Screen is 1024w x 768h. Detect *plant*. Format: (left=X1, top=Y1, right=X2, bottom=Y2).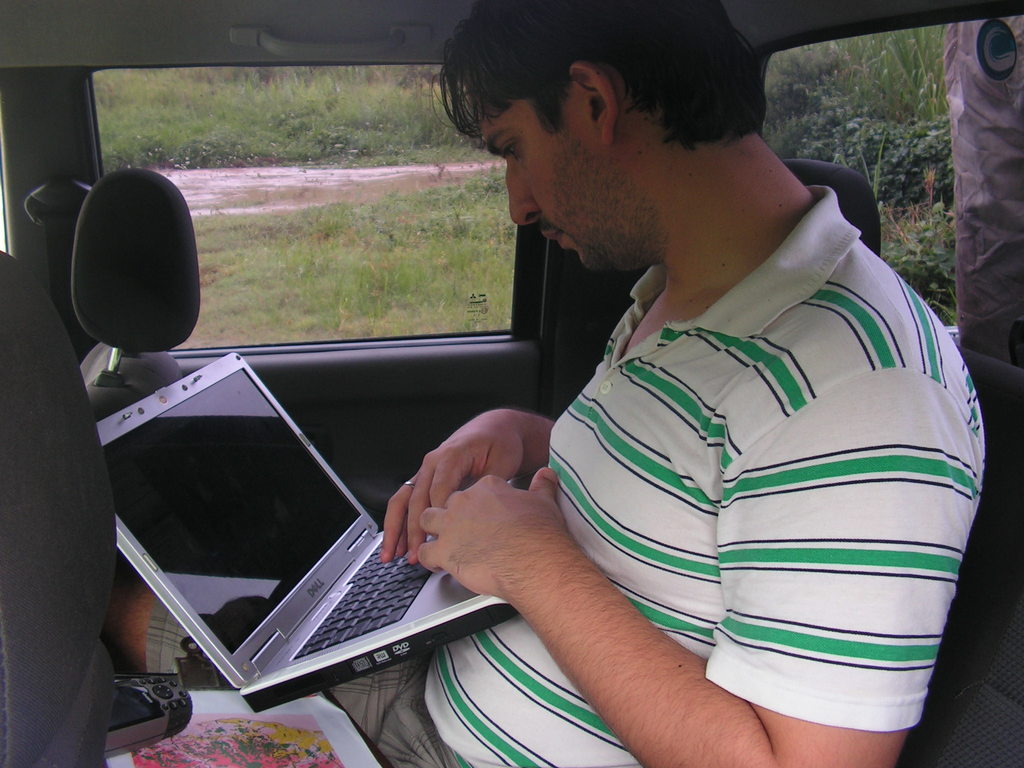
(left=877, top=198, right=952, bottom=331).
